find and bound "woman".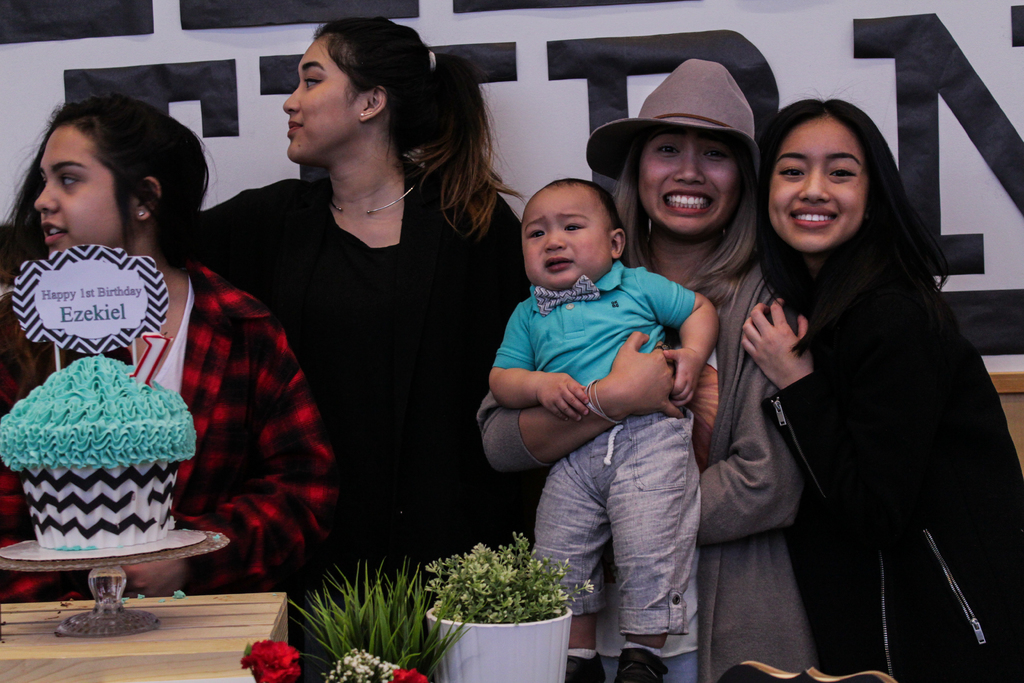
Bound: select_region(726, 115, 968, 682).
